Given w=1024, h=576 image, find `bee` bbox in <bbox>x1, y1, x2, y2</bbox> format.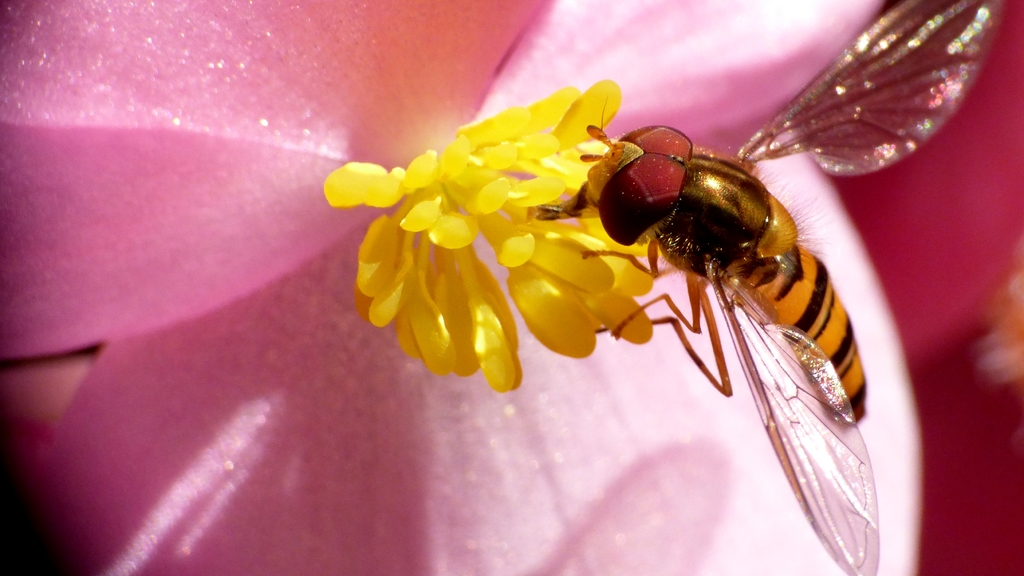
<bbox>534, 0, 1007, 575</bbox>.
